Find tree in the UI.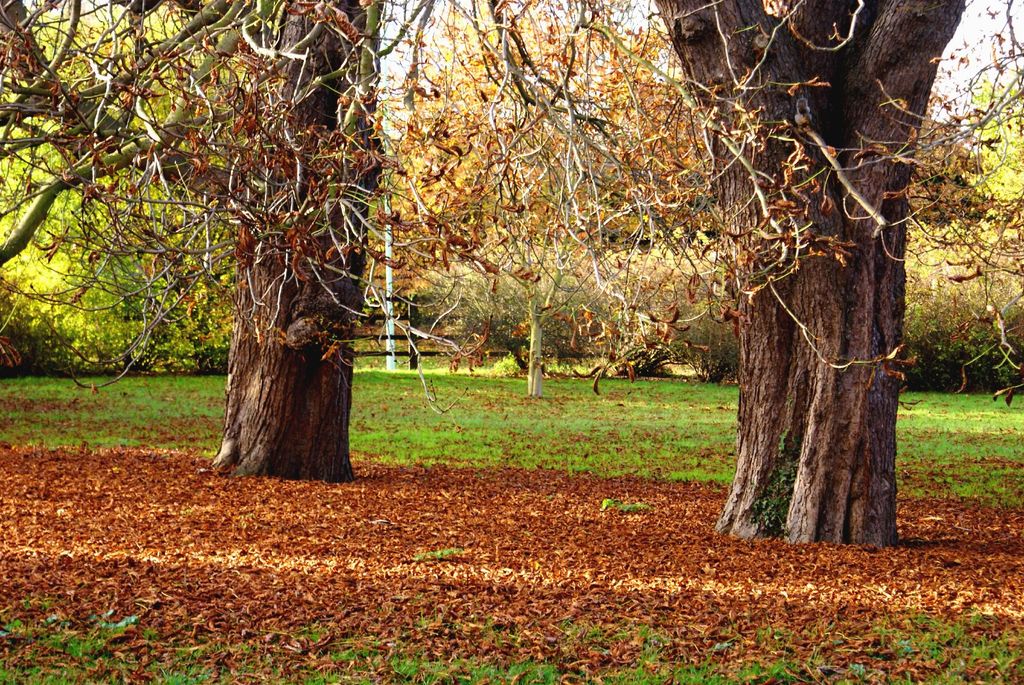
UI element at 77/21/421/459.
